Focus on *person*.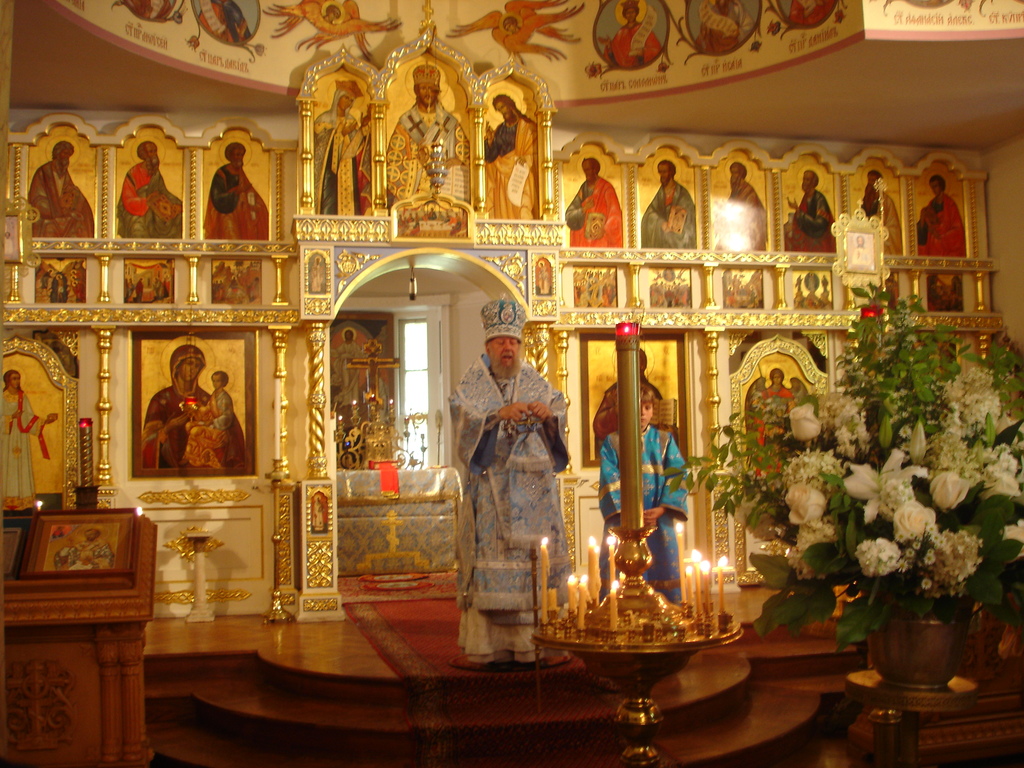
Focused at [left=198, top=0, right=252, bottom=42].
